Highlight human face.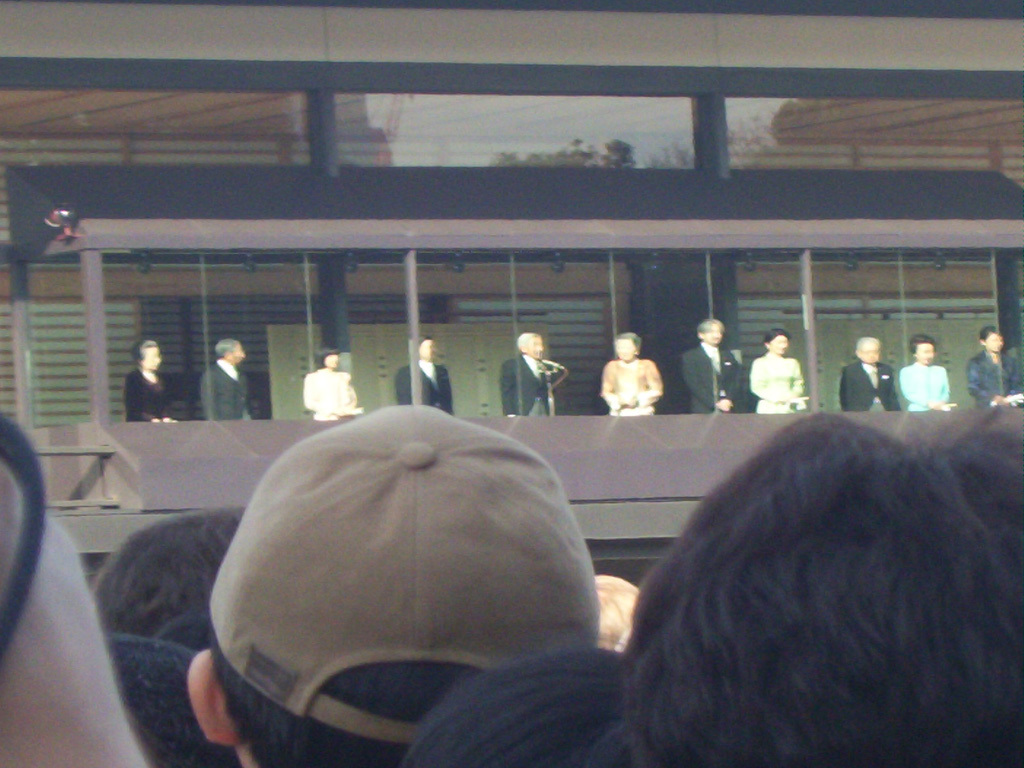
Highlighted region: select_region(701, 316, 725, 351).
